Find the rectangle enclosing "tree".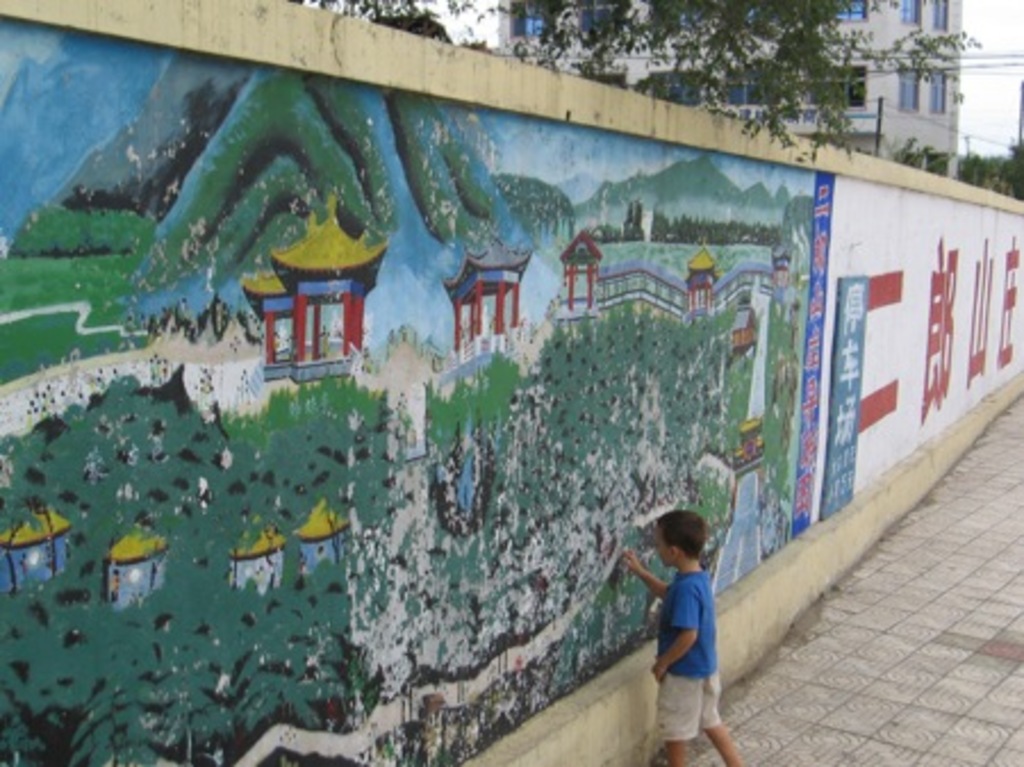
x1=307 y1=0 x2=981 y2=166.
